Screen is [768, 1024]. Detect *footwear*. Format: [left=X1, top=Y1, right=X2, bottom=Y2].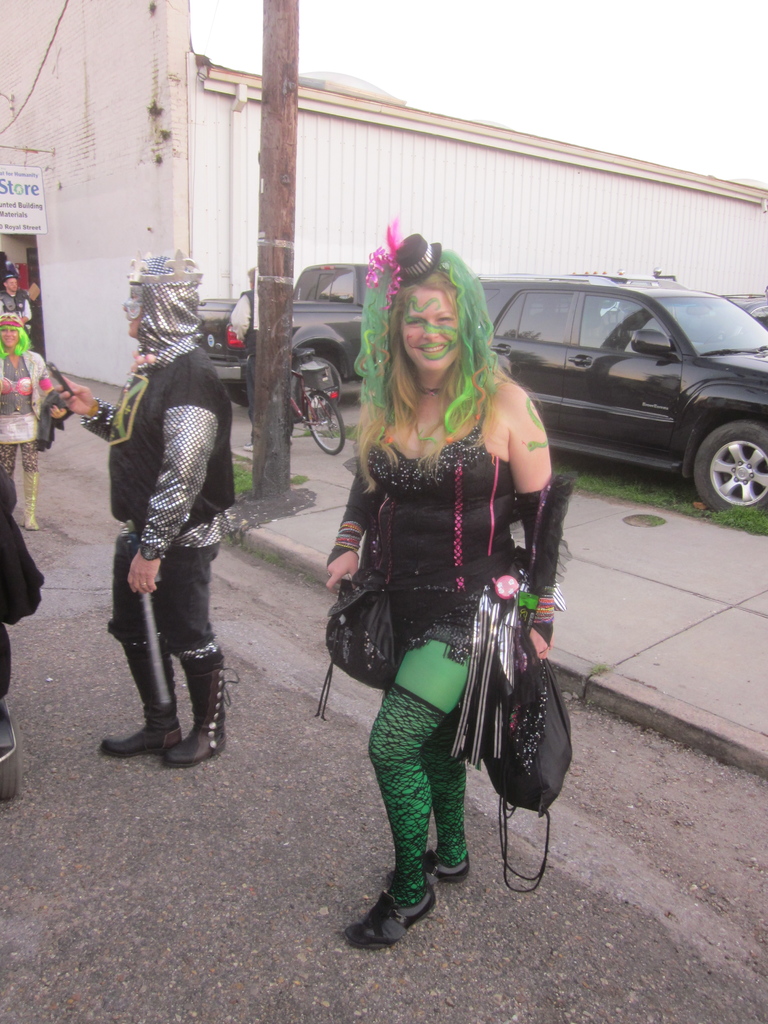
[left=419, top=852, right=480, bottom=884].
